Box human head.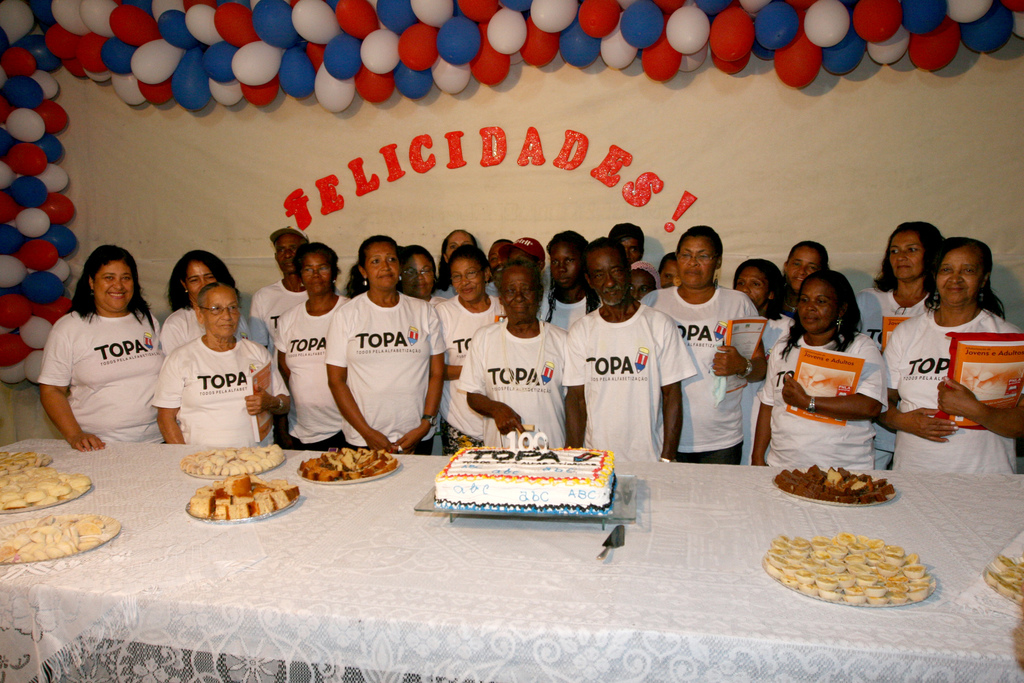
[left=450, top=245, right=492, bottom=304].
